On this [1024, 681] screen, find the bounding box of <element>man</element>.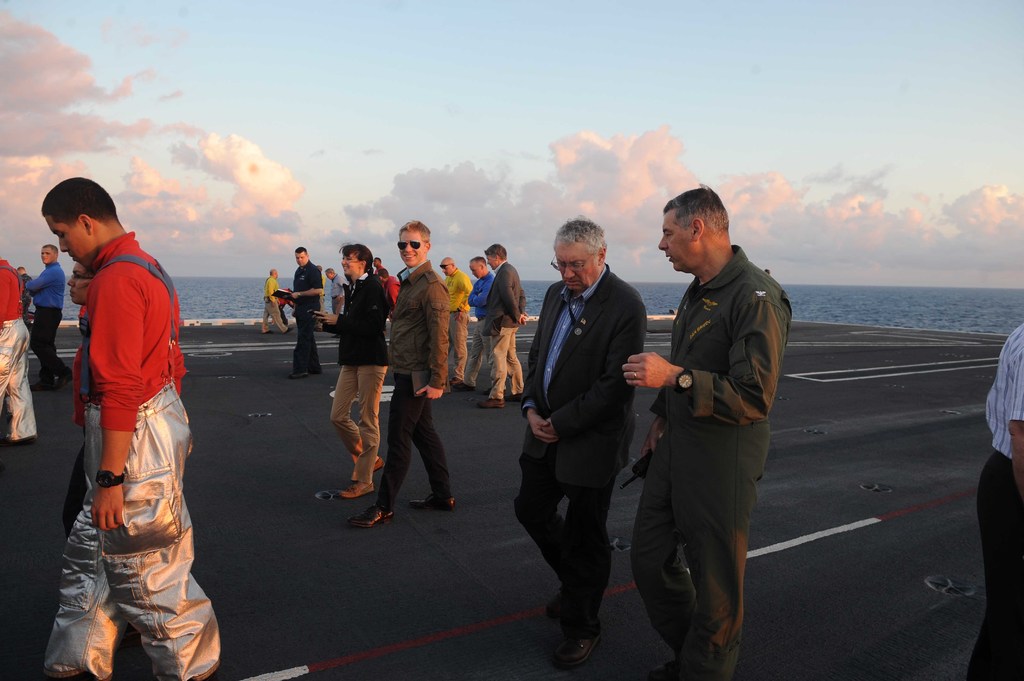
Bounding box: region(623, 184, 794, 680).
